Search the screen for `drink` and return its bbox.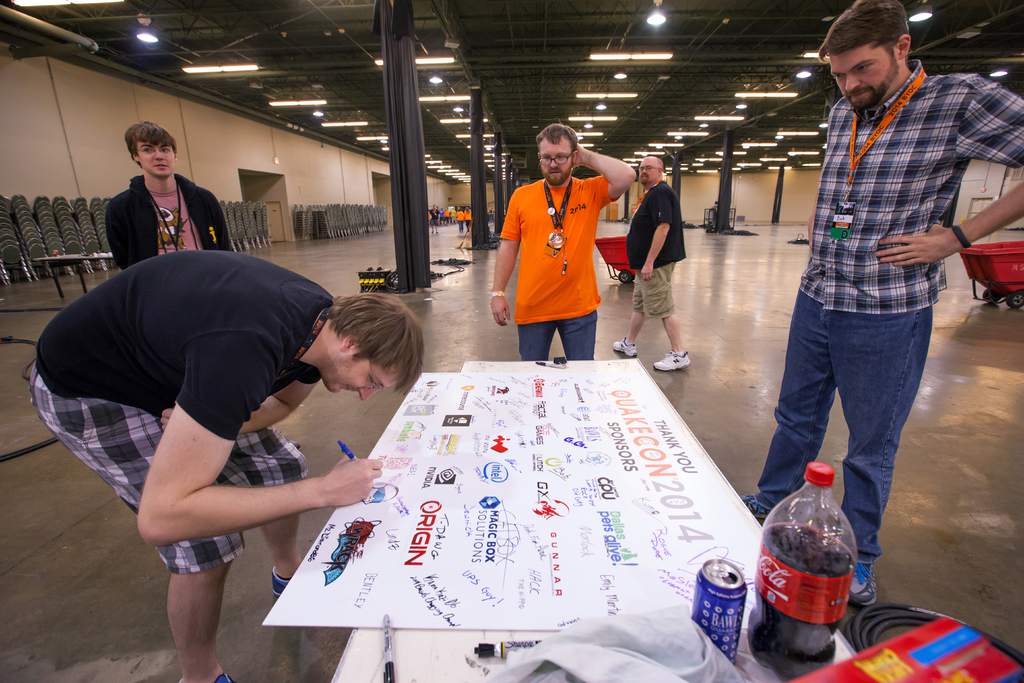
Found: 693 563 747 662.
